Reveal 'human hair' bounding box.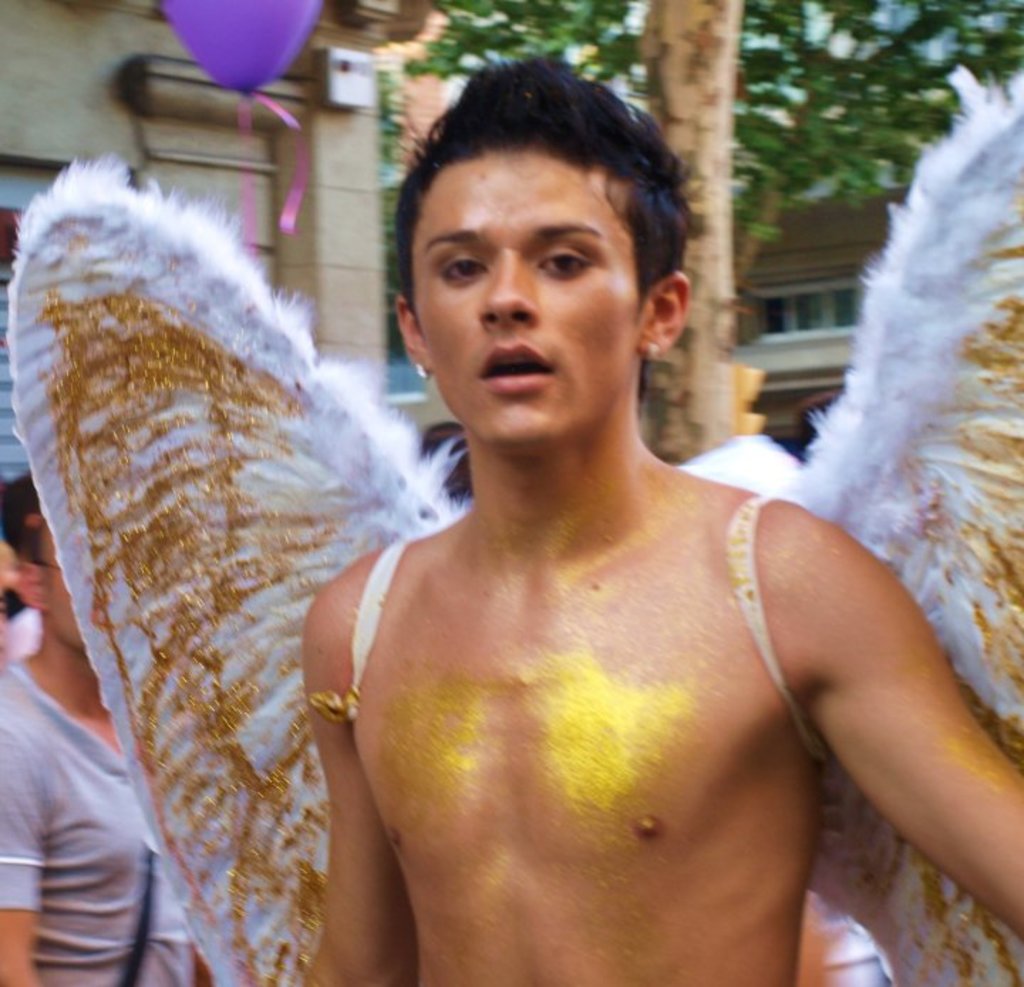
Revealed: BBox(400, 50, 688, 404).
